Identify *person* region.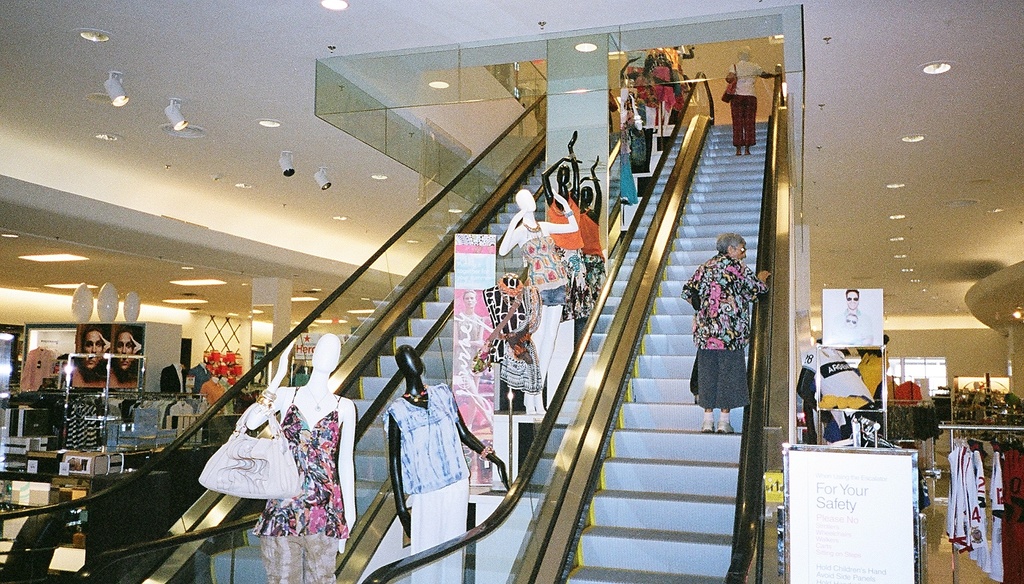
Region: [x1=722, y1=47, x2=785, y2=159].
